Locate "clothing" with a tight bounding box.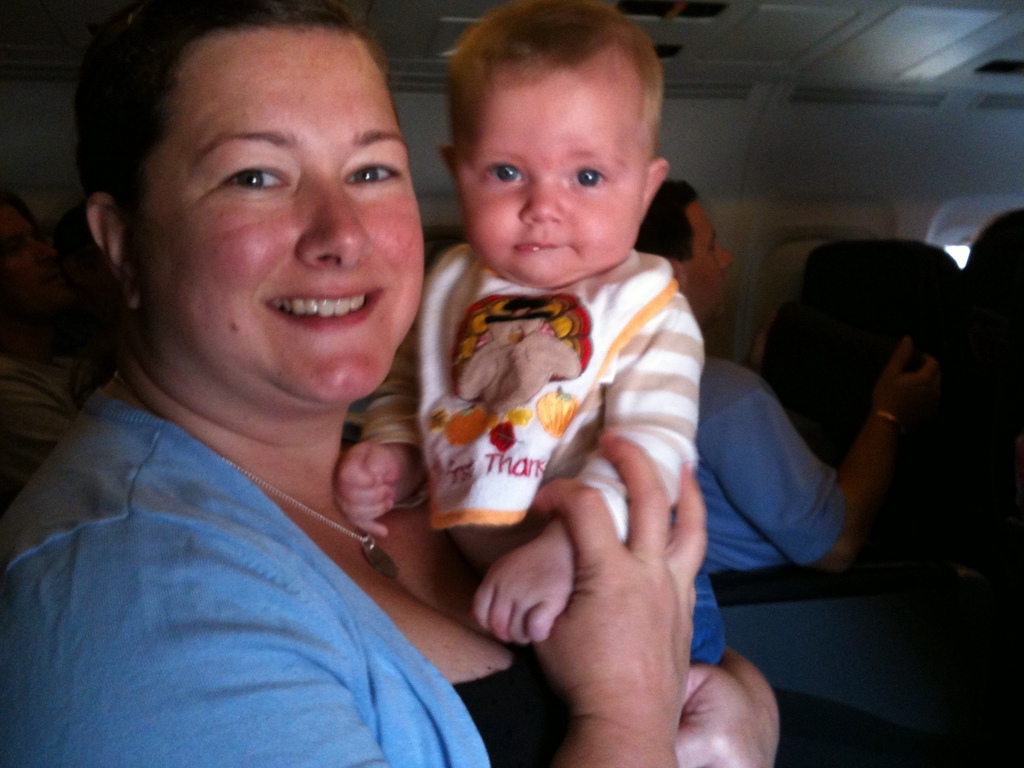
region(0, 342, 106, 495).
